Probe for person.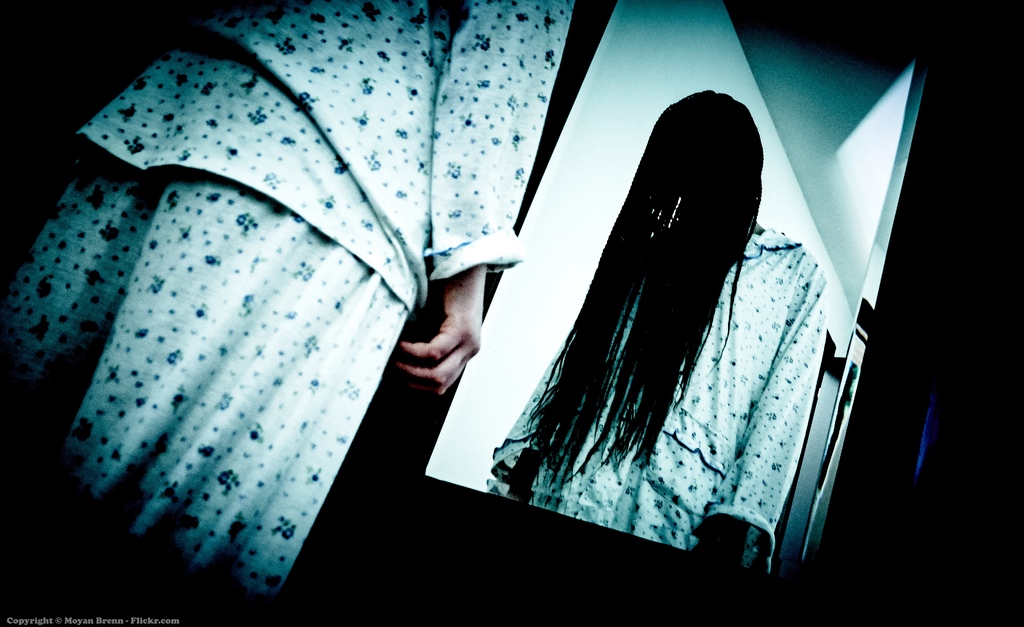
Probe result: (494, 66, 869, 580).
